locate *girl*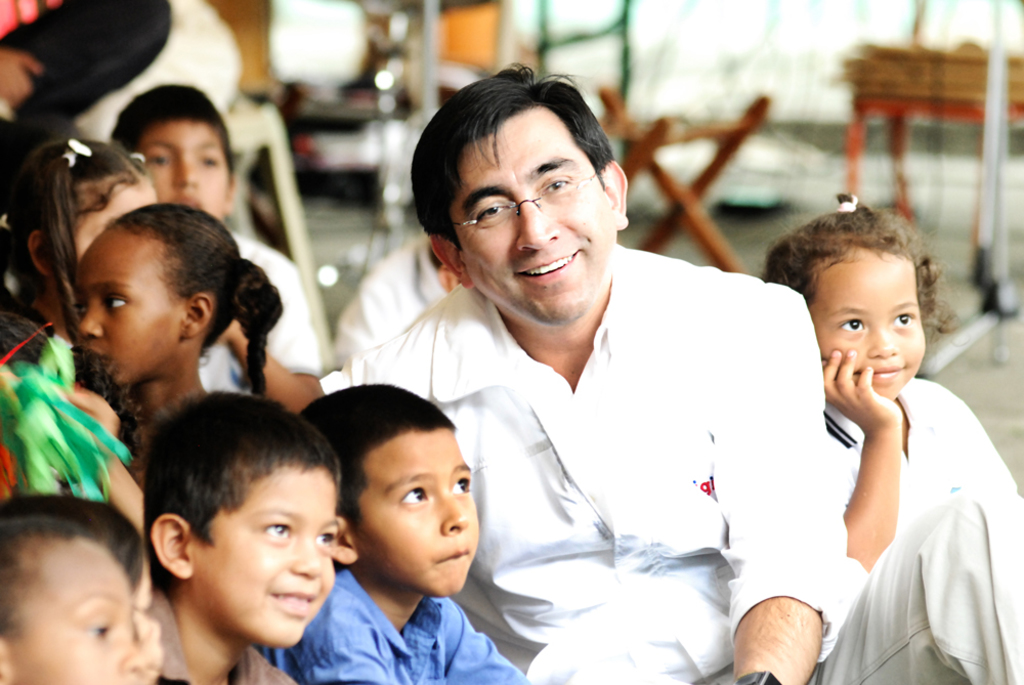
(left=764, top=188, right=1023, bottom=571)
